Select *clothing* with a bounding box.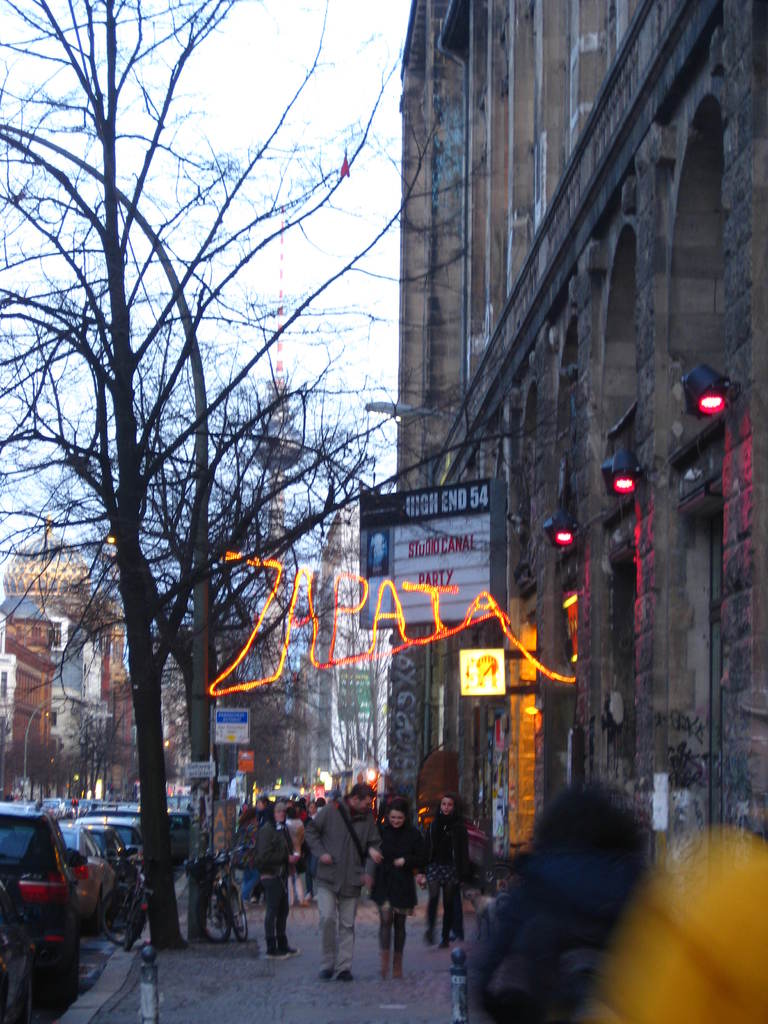
crop(310, 803, 385, 972).
